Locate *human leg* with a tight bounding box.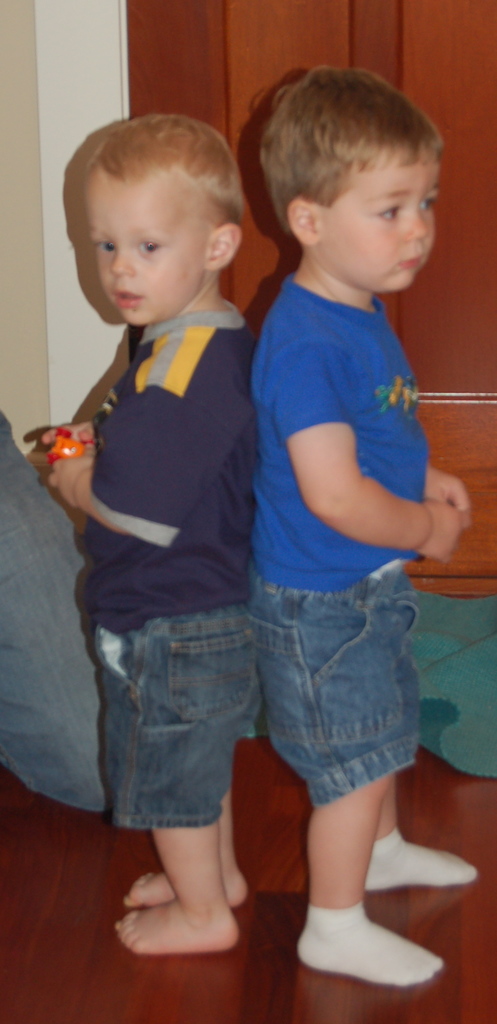
[120,588,248,905].
